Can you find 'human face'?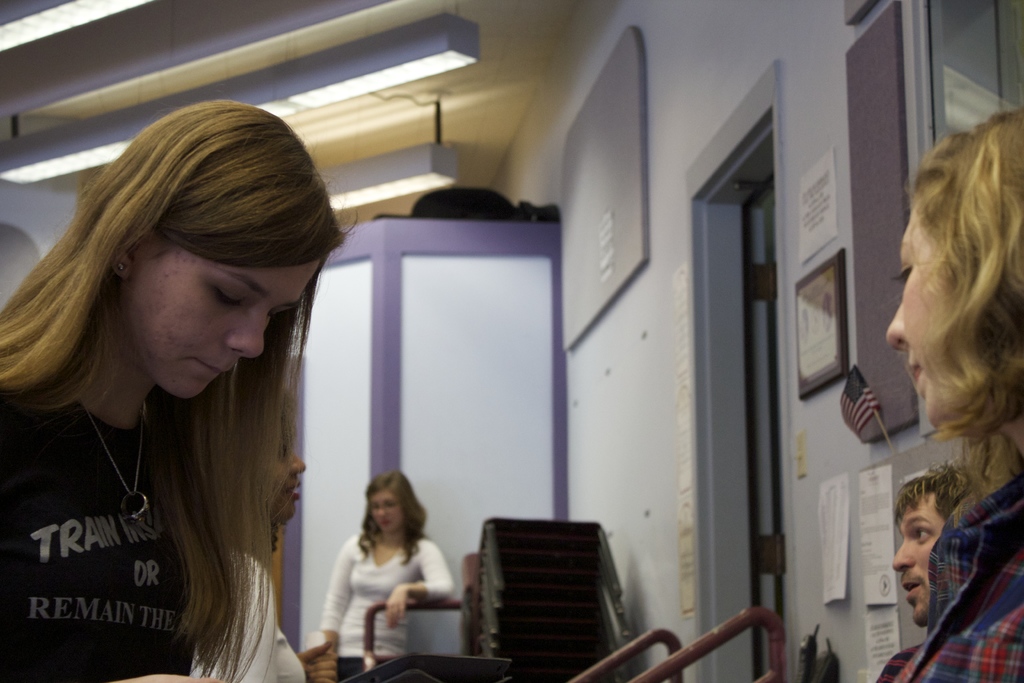
Yes, bounding box: locate(371, 481, 397, 538).
